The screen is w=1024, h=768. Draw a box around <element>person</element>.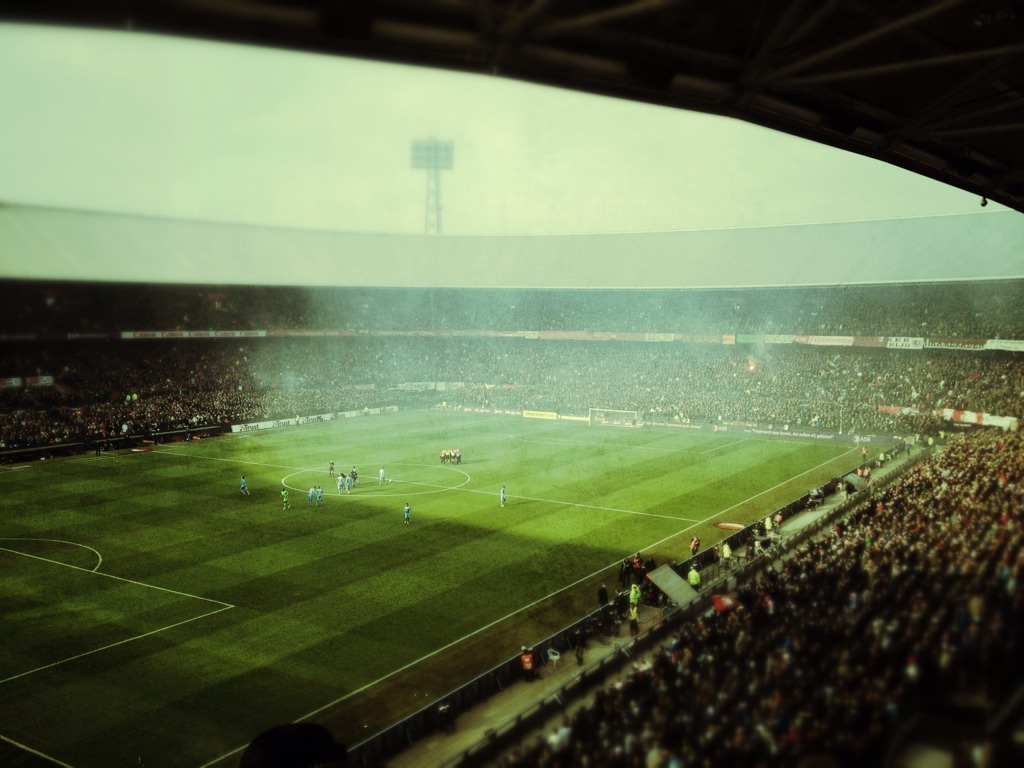
375, 464, 388, 487.
